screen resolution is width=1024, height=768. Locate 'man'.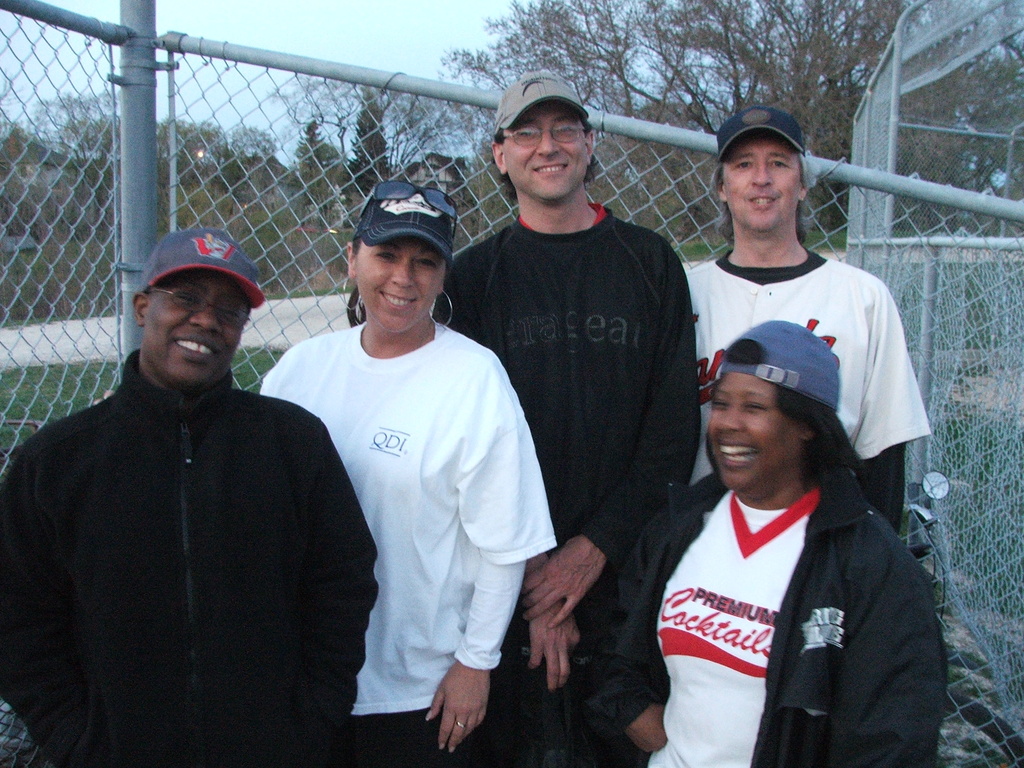
[437, 68, 700, 767].
